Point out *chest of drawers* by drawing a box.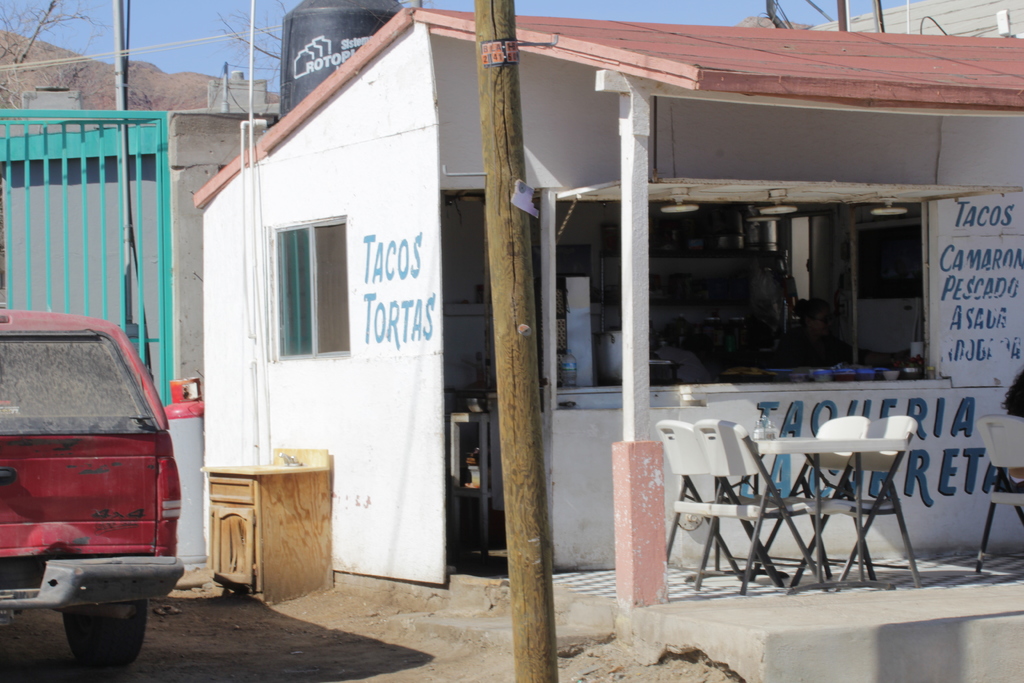
locate(196, 444, 331, 604).
